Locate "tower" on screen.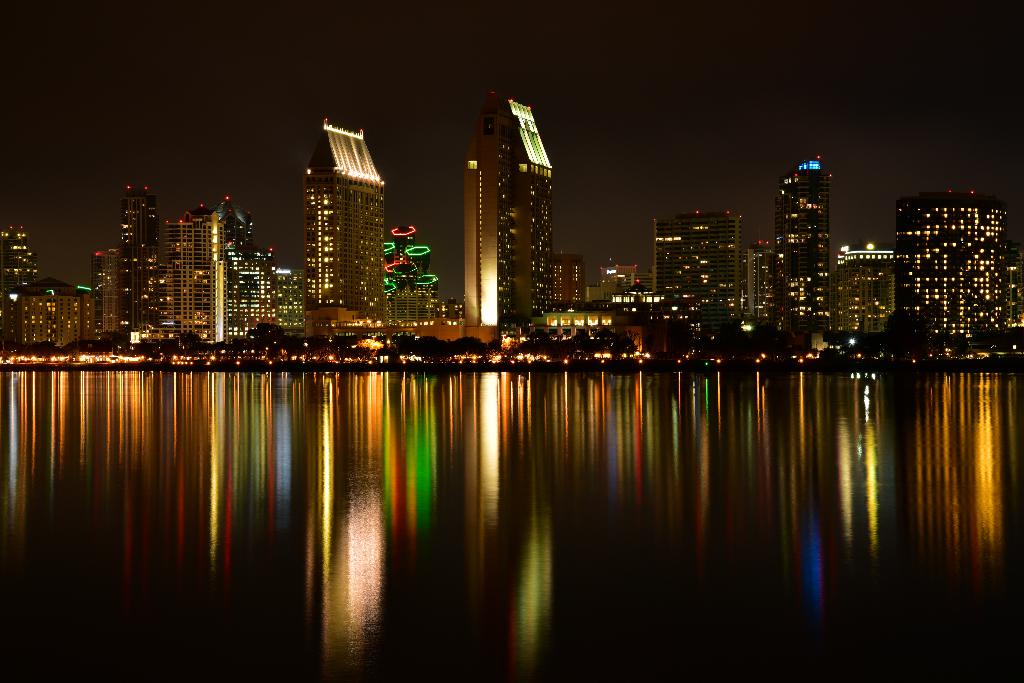
On screen at [606, 256, 652, 363].
